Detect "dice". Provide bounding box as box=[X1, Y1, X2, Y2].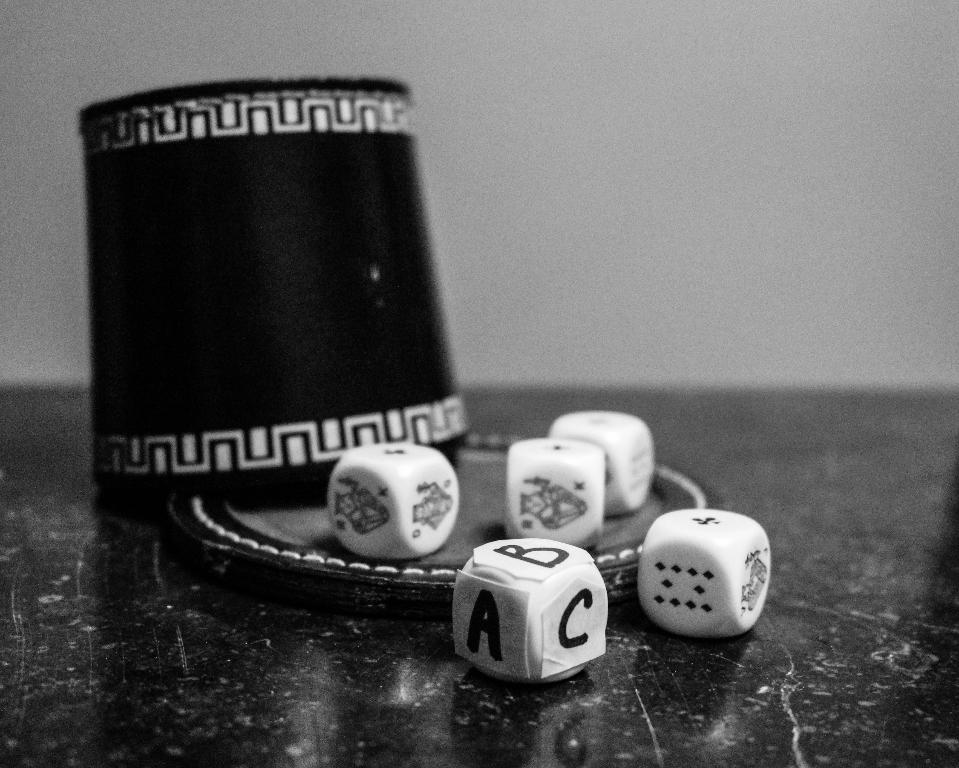
box=[327, 439, 459, 562].
